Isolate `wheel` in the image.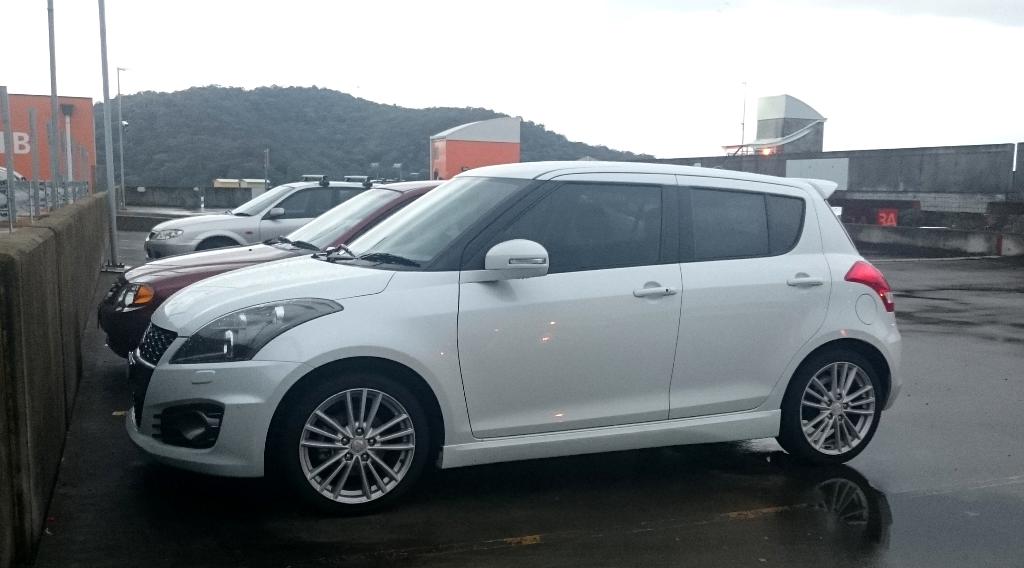
Isolated region: <box>778,340,881,465</box>.
